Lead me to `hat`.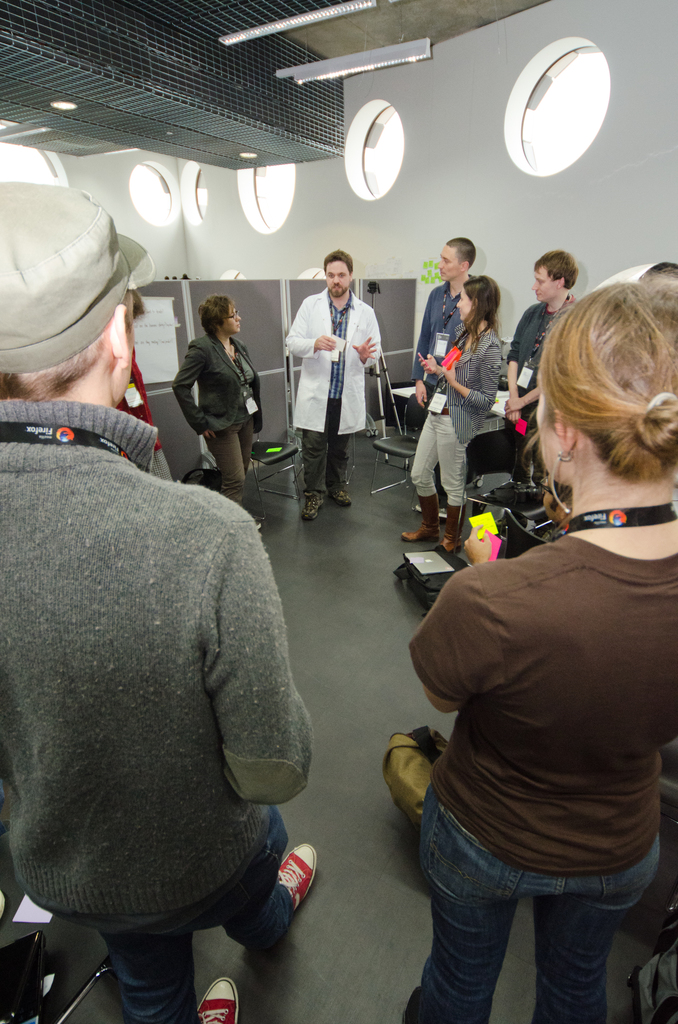
Lead to {"left": 0, "top": 177, "right": 156, "bottom": 376}.
